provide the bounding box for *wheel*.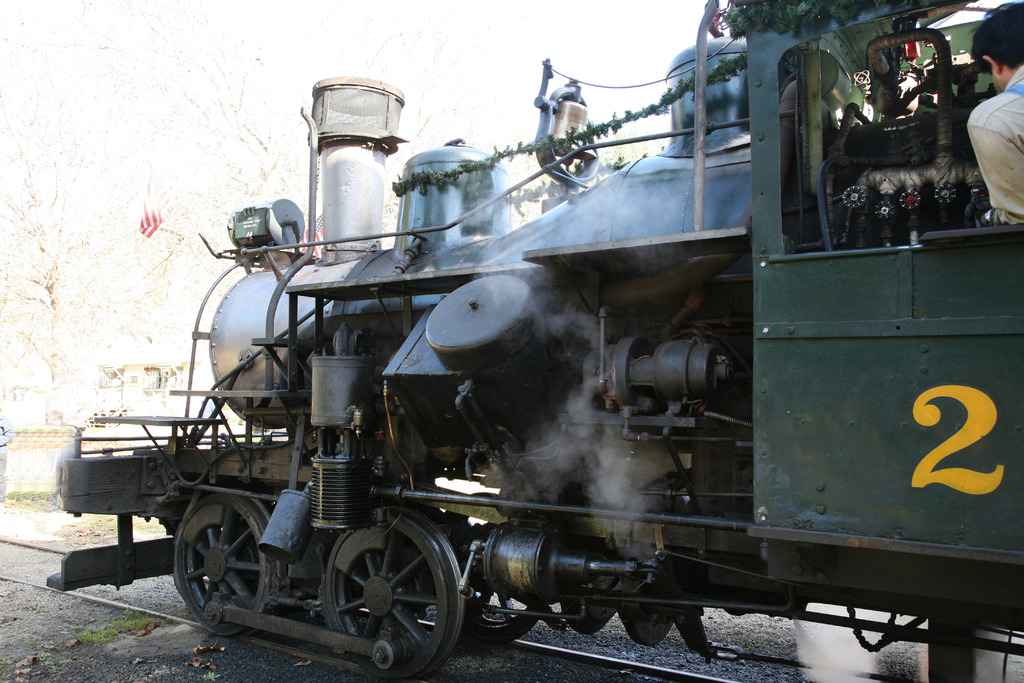
318 522 463 666.
